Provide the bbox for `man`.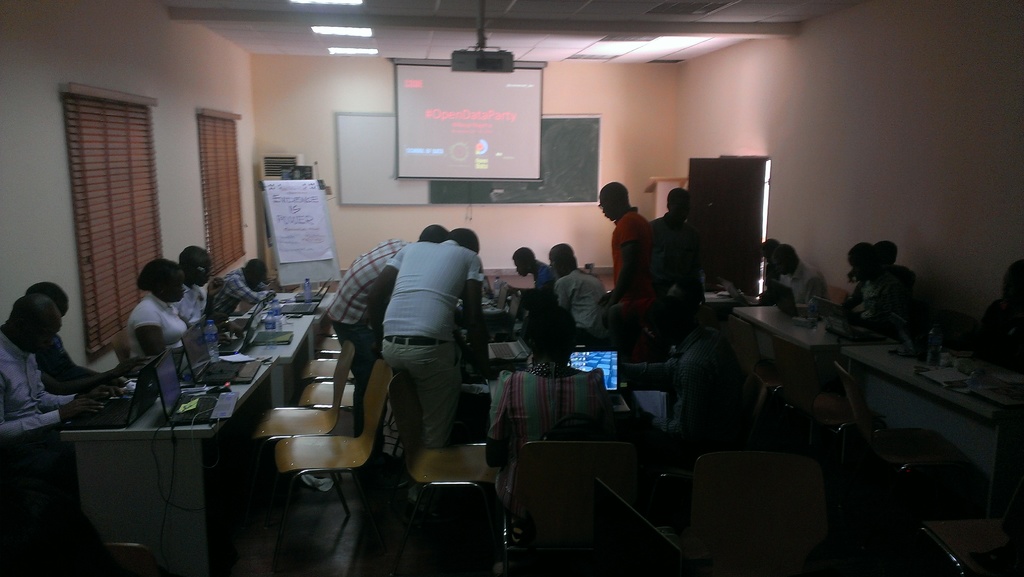
<box>10,283,109,391</box>.
